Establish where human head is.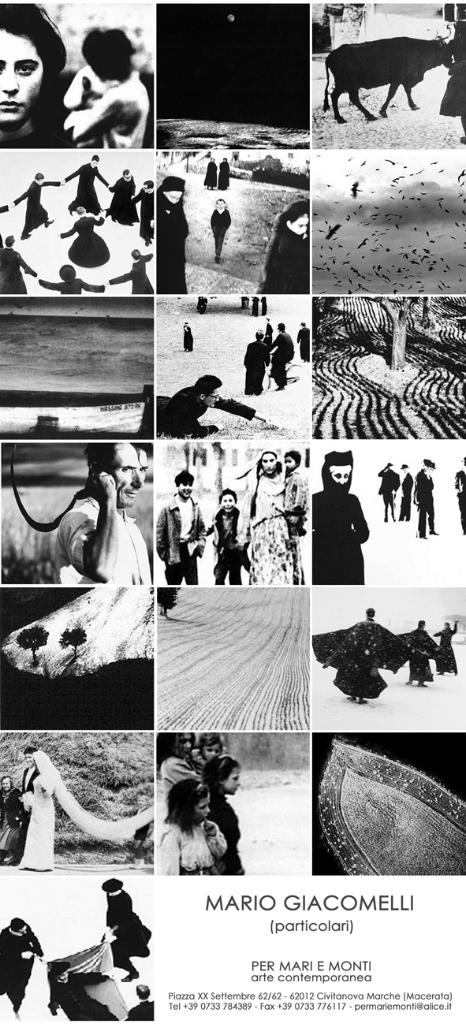
Established at l=119, t=170, r=136, b=183.
